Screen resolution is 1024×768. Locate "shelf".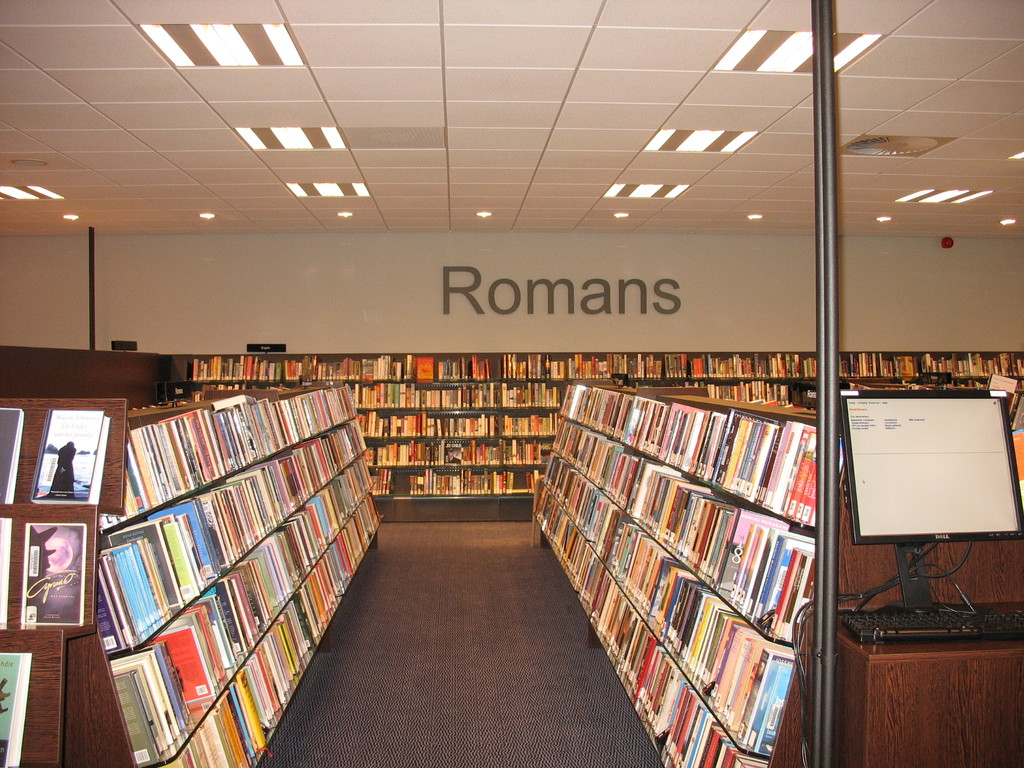
<region>531, 348, 654, 381</region>.
